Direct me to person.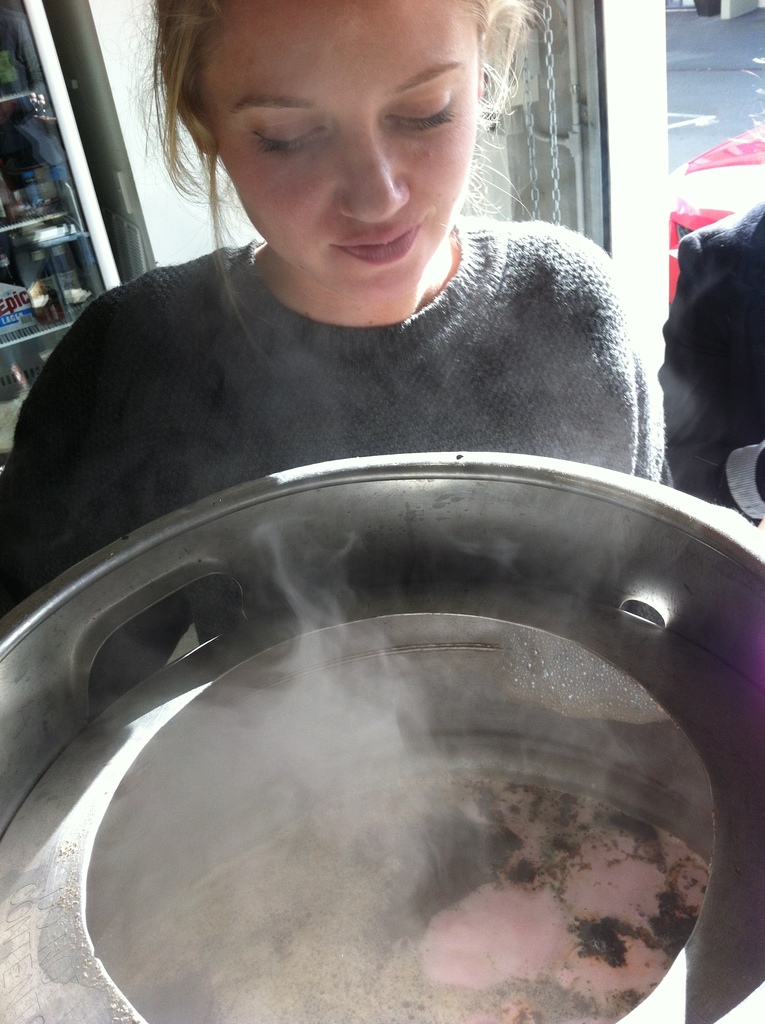
Direction: [left=0, top=40, right=717, bottom=724].
